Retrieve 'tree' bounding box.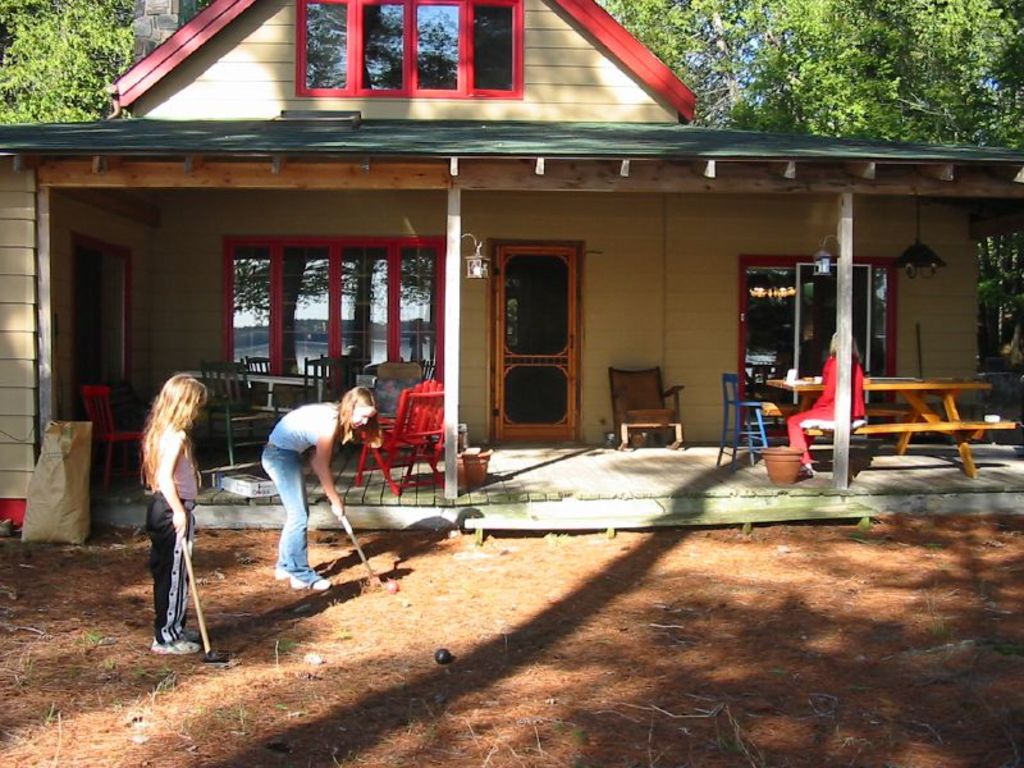
Bounding box: detection(0, 0, 143, 118).
